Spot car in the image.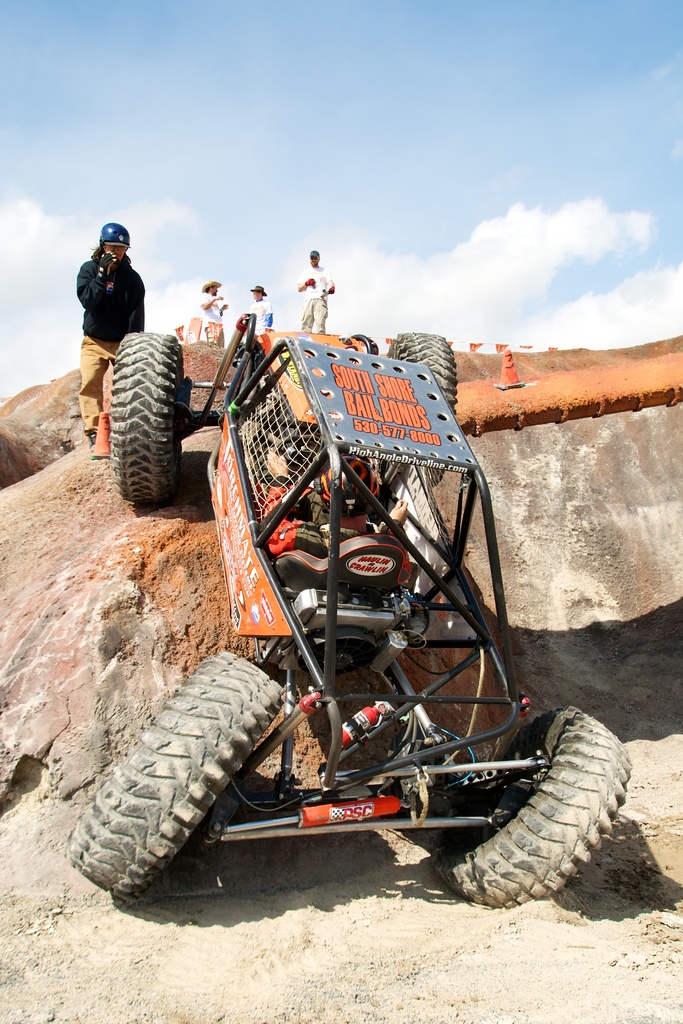
car found at (67,328,623,906).
